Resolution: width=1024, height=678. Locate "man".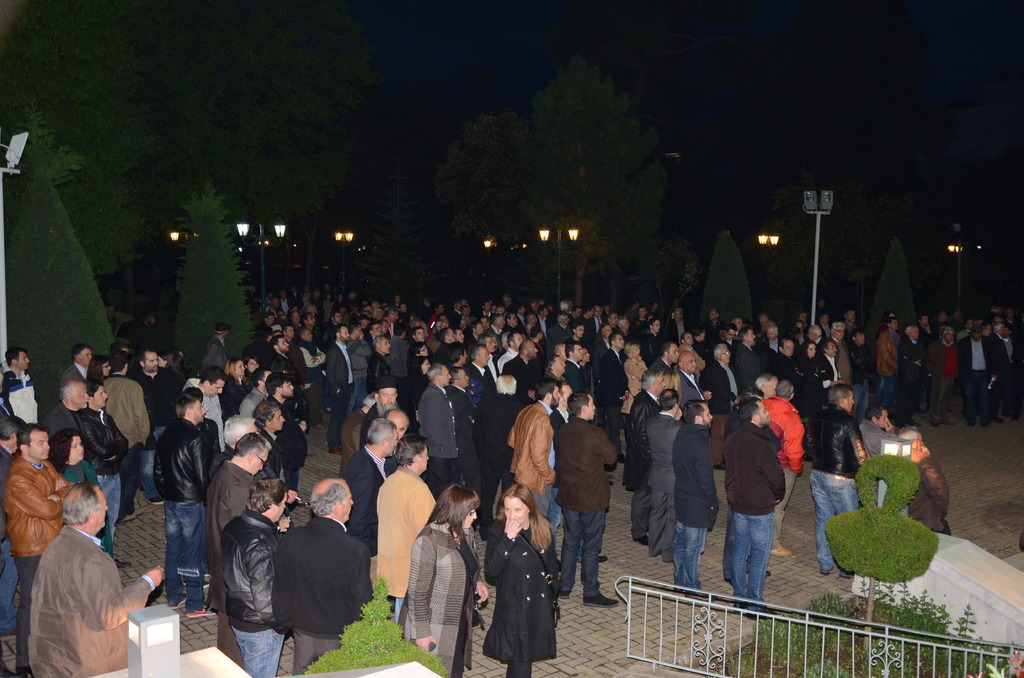
x1=102, y1=348, x2=148, y2=515.
